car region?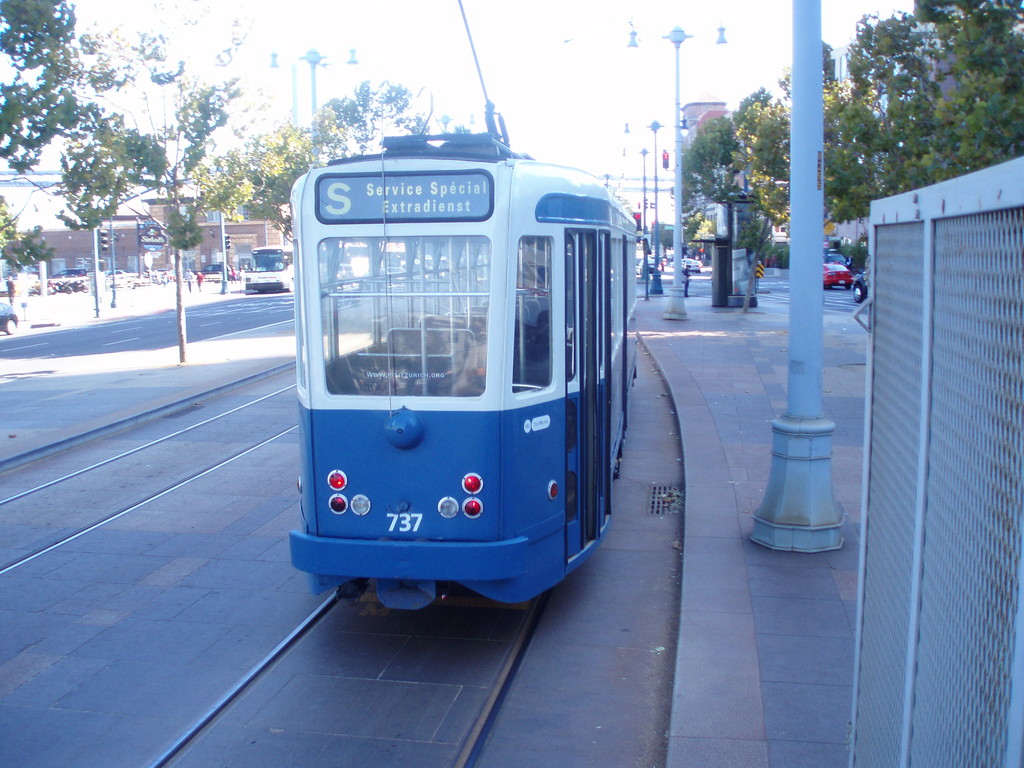
box(827, 262, 852, 291)
